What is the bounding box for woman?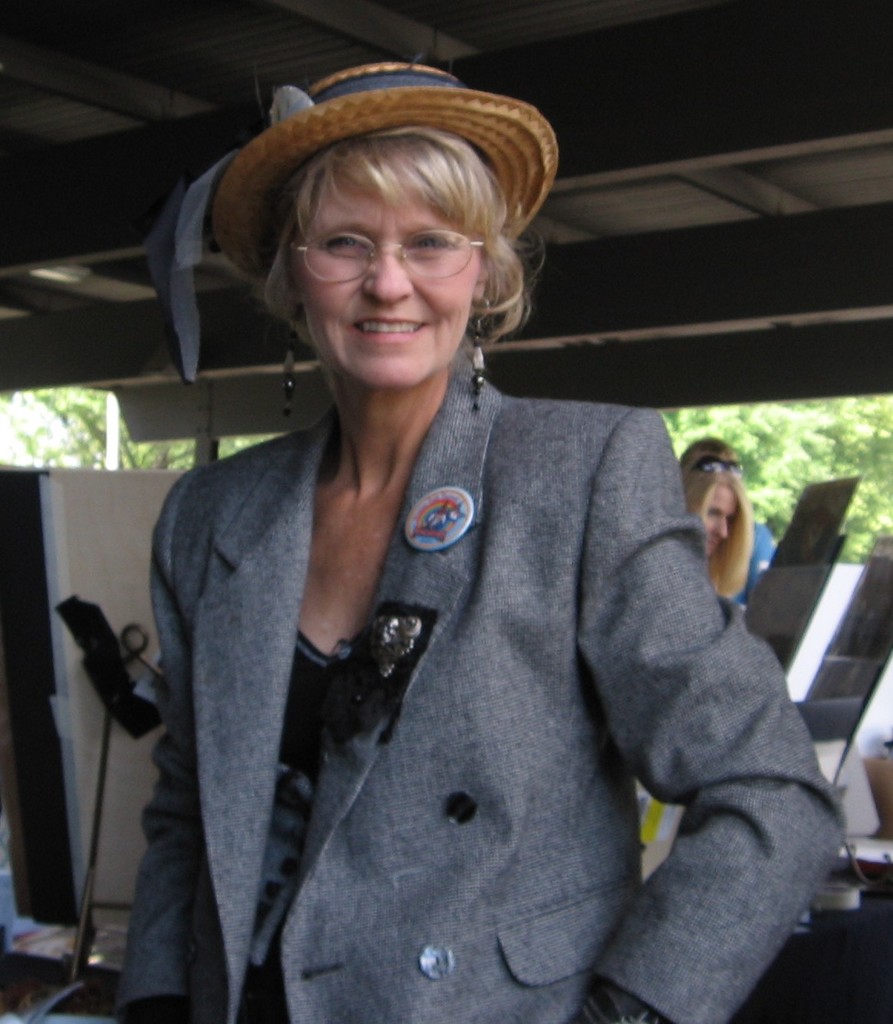
88/50/832/1023.
